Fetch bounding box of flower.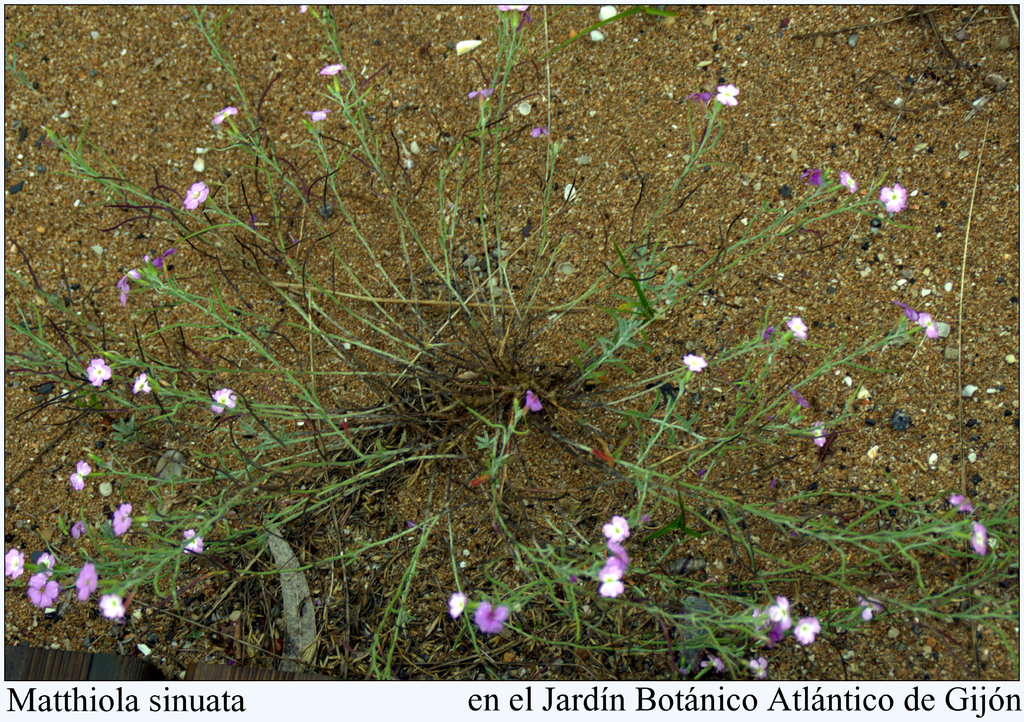
Bbox: region(520, 390, 541, 417).
